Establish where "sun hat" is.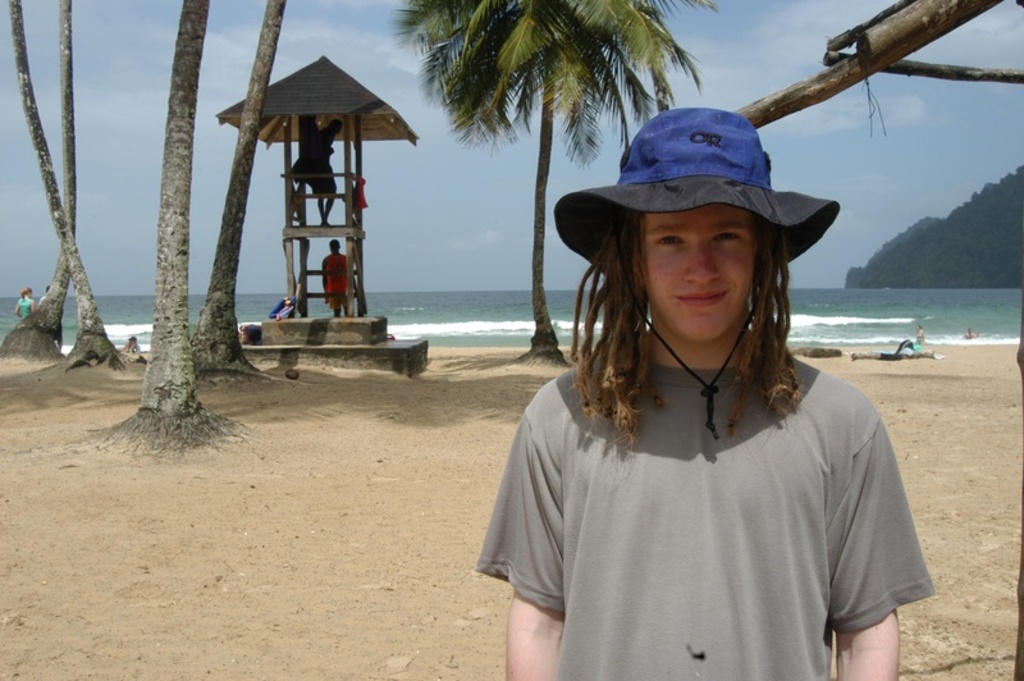
Established at 553,106,849,279.
